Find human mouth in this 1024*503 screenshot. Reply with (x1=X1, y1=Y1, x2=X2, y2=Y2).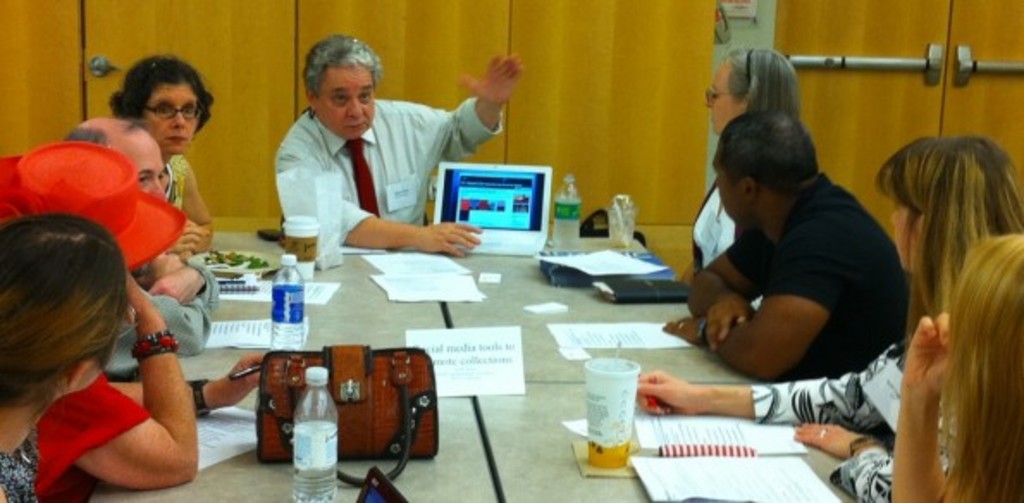
(x1=165, y1=140, x2=188, y2=141).
